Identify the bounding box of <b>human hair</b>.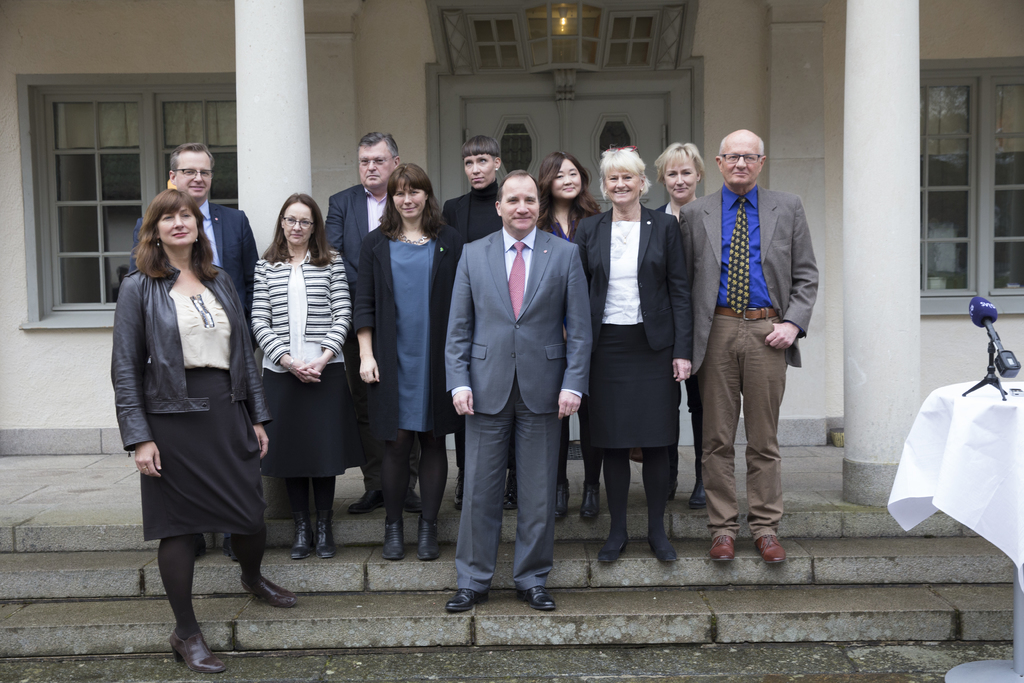
left=532, top=154, right=599, bottom=235.
